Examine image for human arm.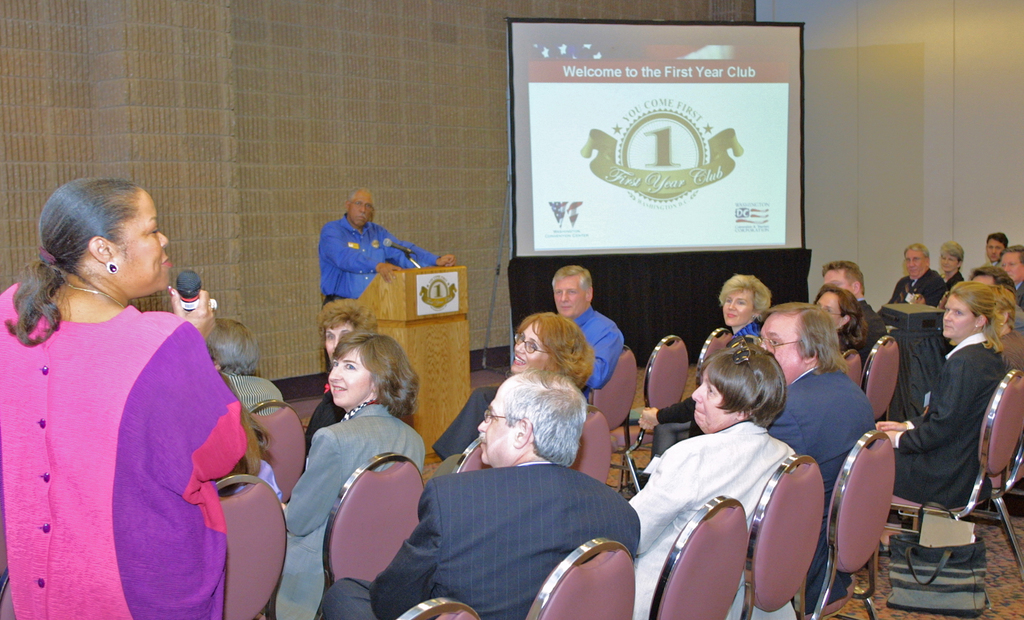
Examination result: box=[640, 395, 692, 429].
